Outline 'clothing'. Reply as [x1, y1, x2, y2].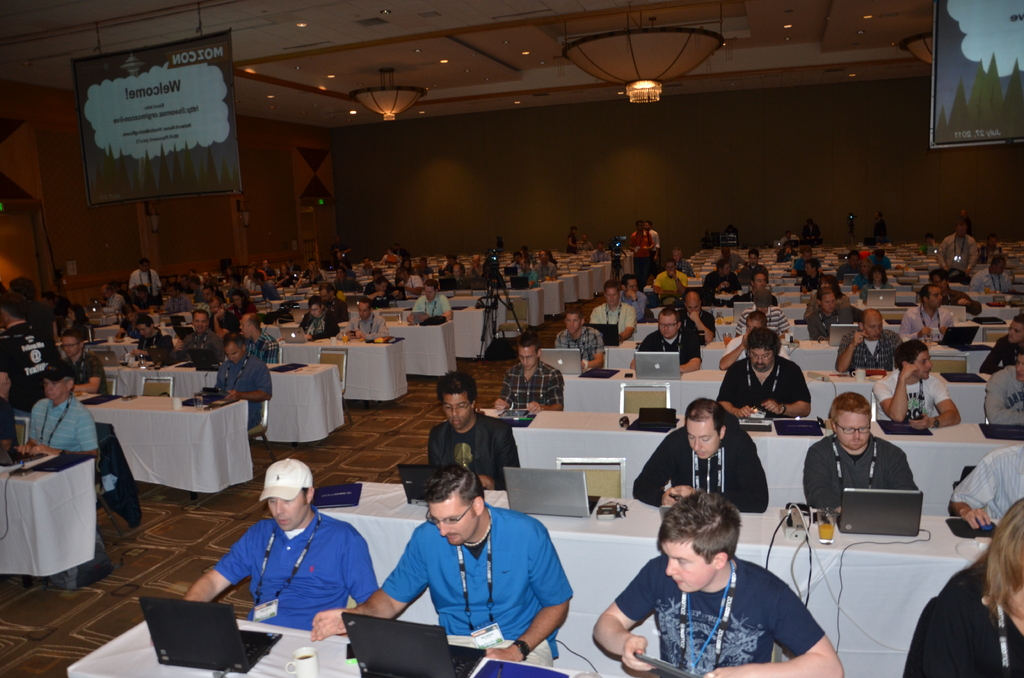
[691, 352, 823, 423].
